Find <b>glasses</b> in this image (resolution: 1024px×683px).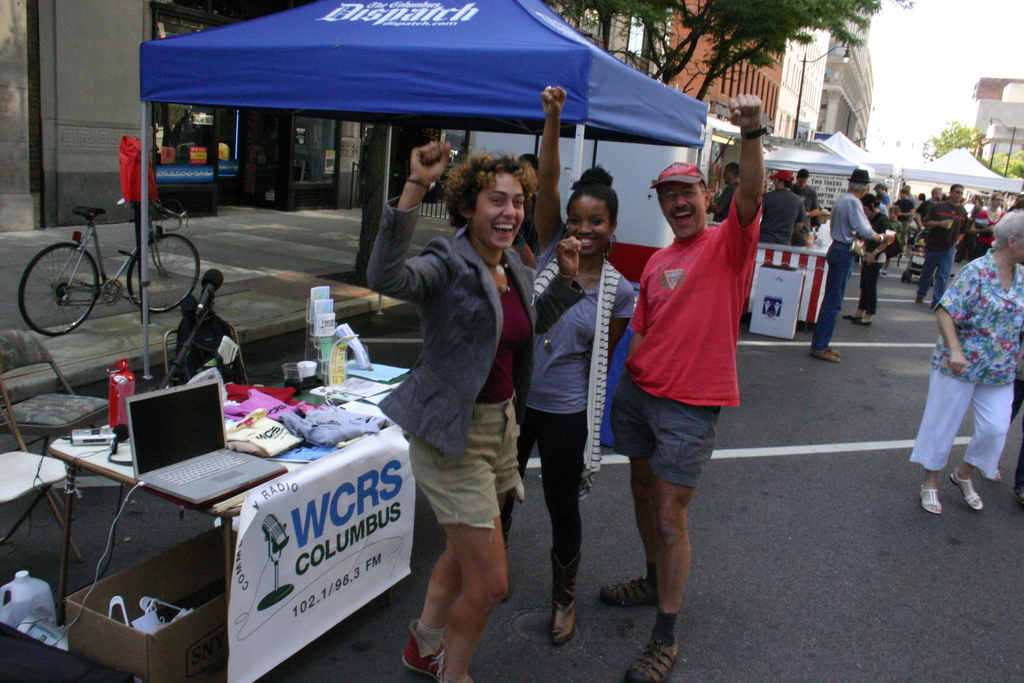
x1=662, y1=185, x2=707, y2=200.
